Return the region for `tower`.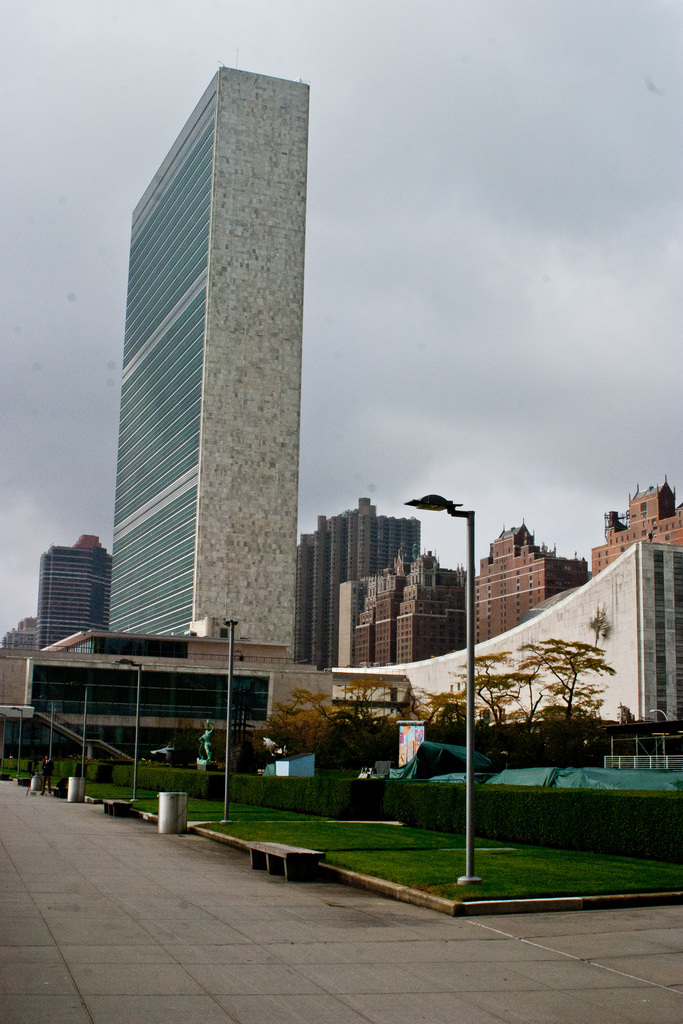
(22, 533, 113, 653).
